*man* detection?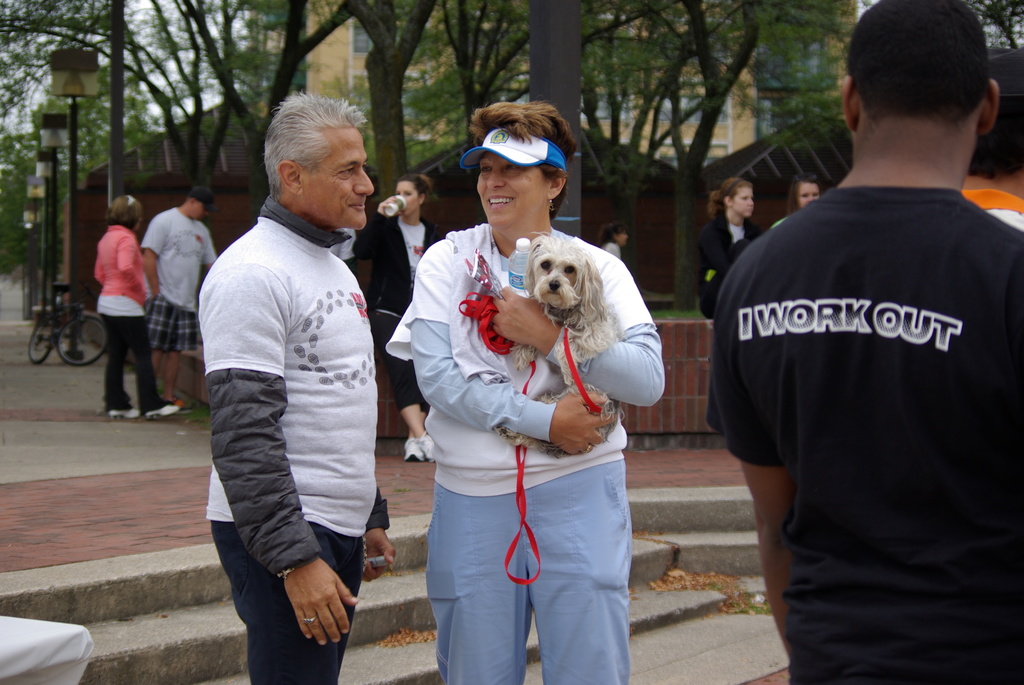
crop(139, 186, 216, 409)
